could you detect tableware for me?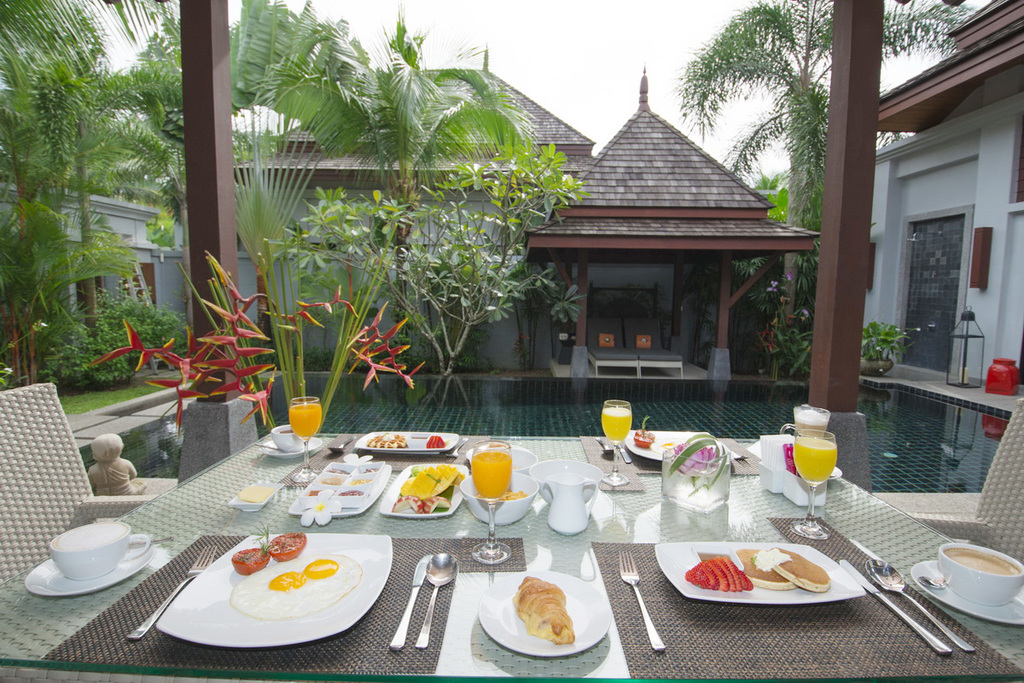
Detection result: [left=149, top=521, right=397, bottom=646].
